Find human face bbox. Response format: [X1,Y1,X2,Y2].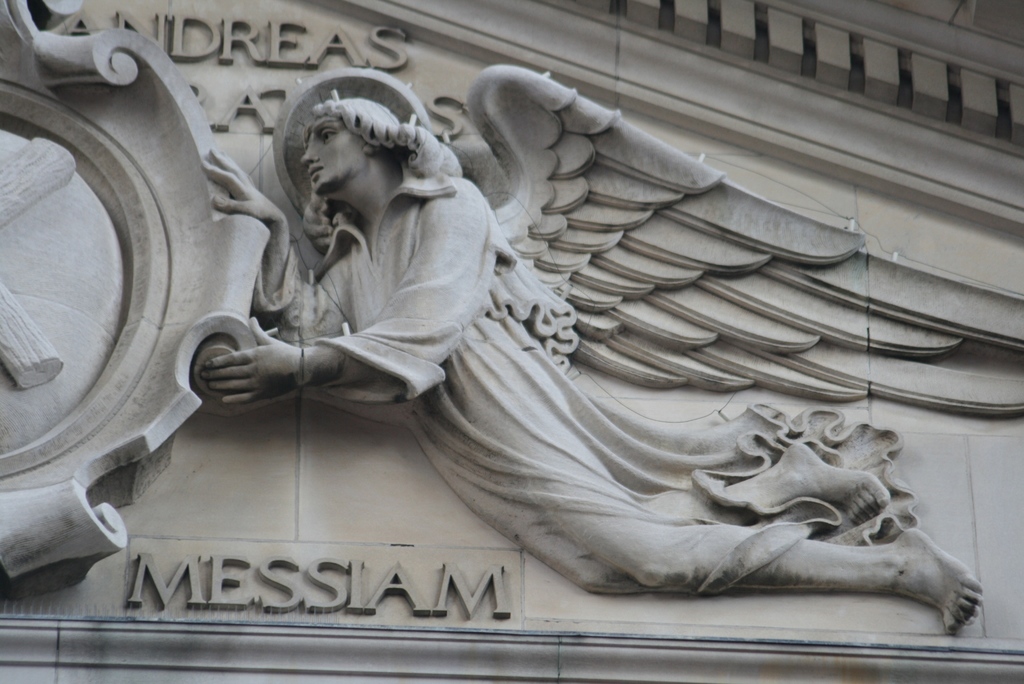
[305,113,373,189].
